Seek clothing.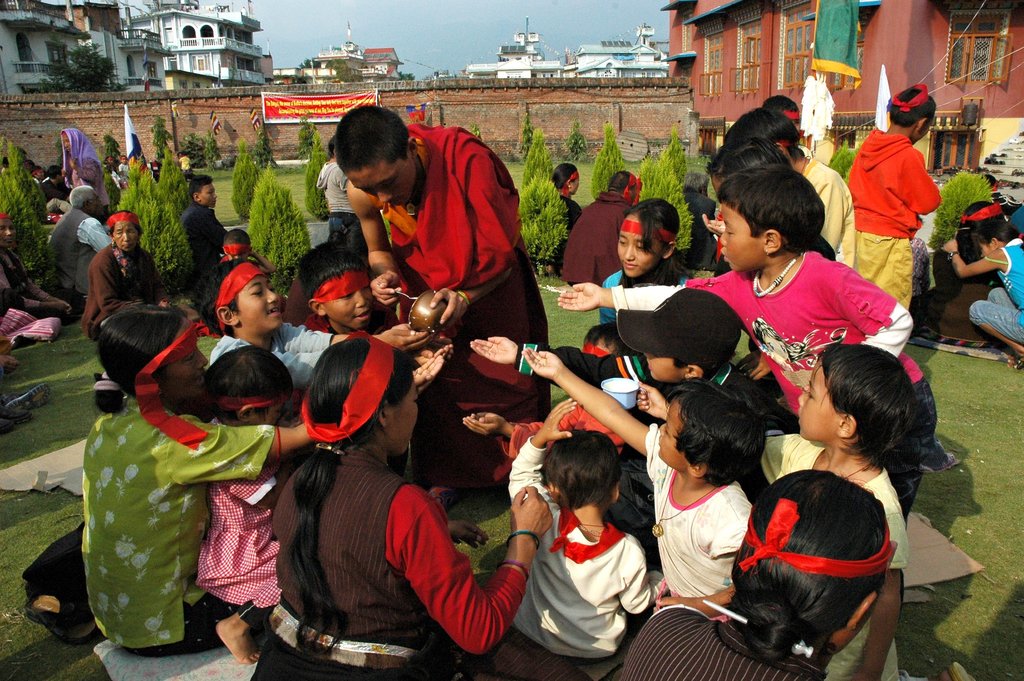
(68,330,264,680).
